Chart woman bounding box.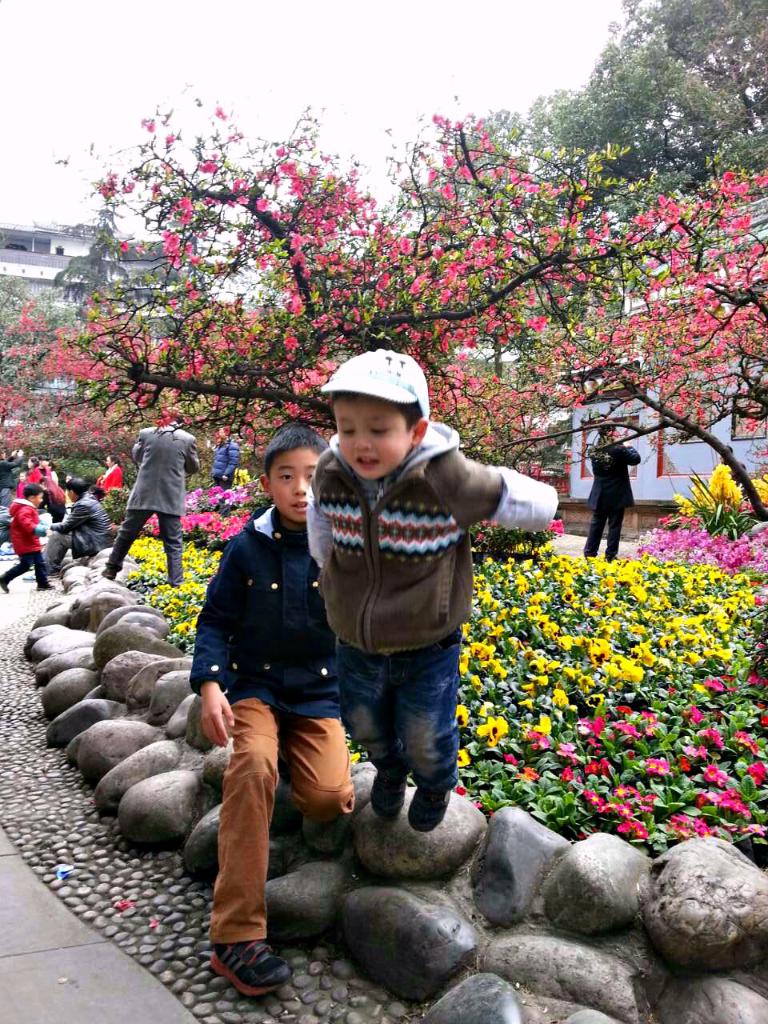
Charted: crop(28, 454, 42, 482).
